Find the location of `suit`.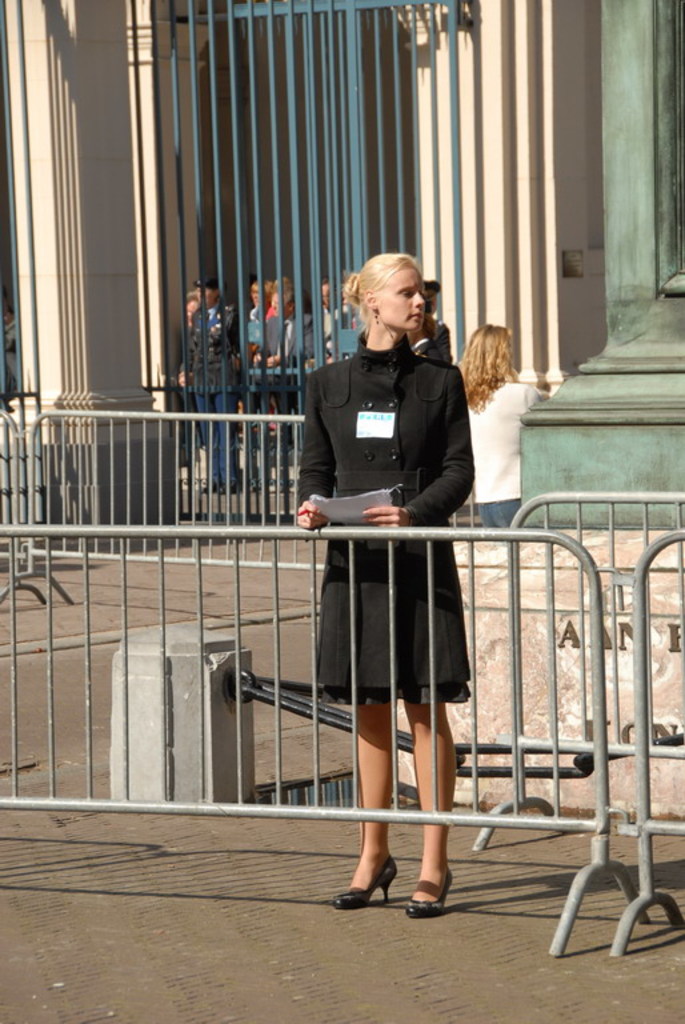
Location: <region>291, 339, 477, 691</region>.
